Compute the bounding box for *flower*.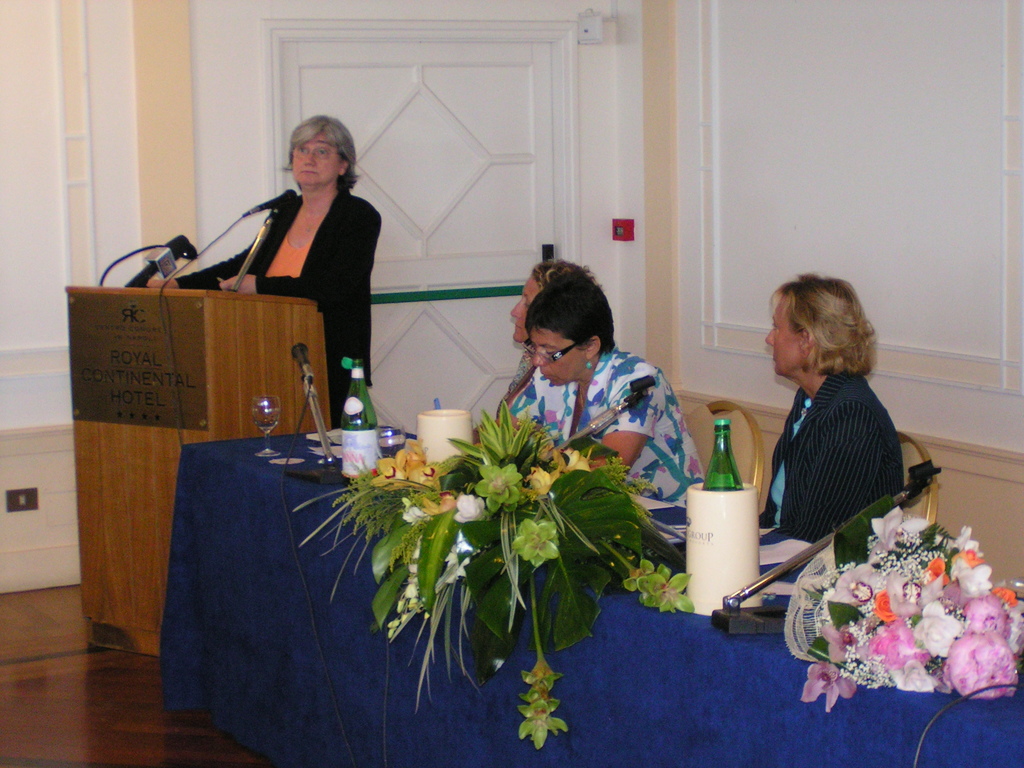
<bbox>887, 570, 948, 614</bbox>.
